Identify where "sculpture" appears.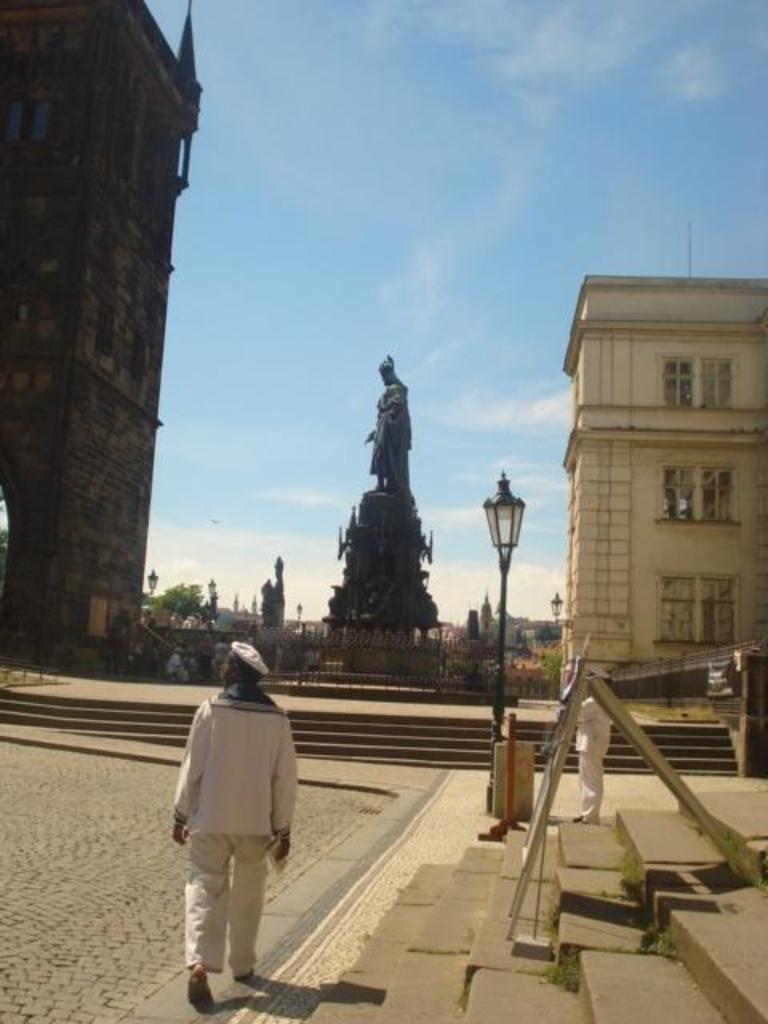
Appears at <box>341,349,429,507</box>.
